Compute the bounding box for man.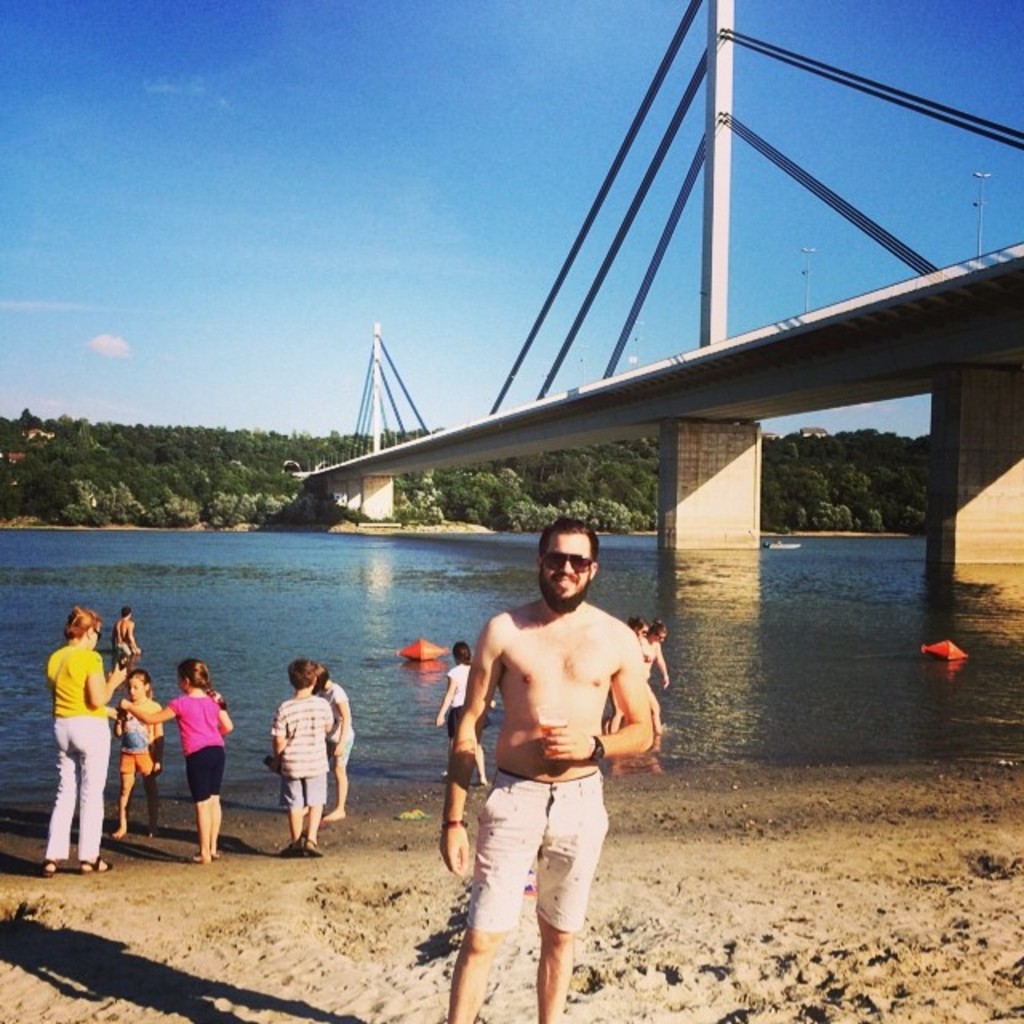
left=114, top=606, right=142, bottom=662.
